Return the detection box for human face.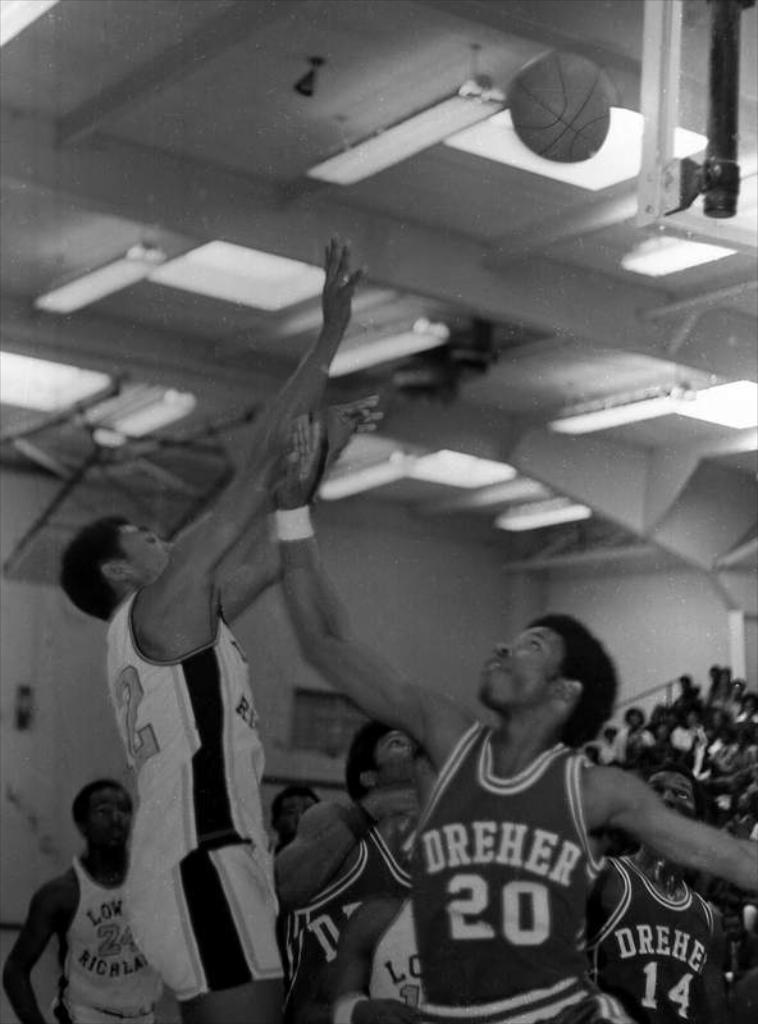
l=478, t=631, r=561, b=707.
